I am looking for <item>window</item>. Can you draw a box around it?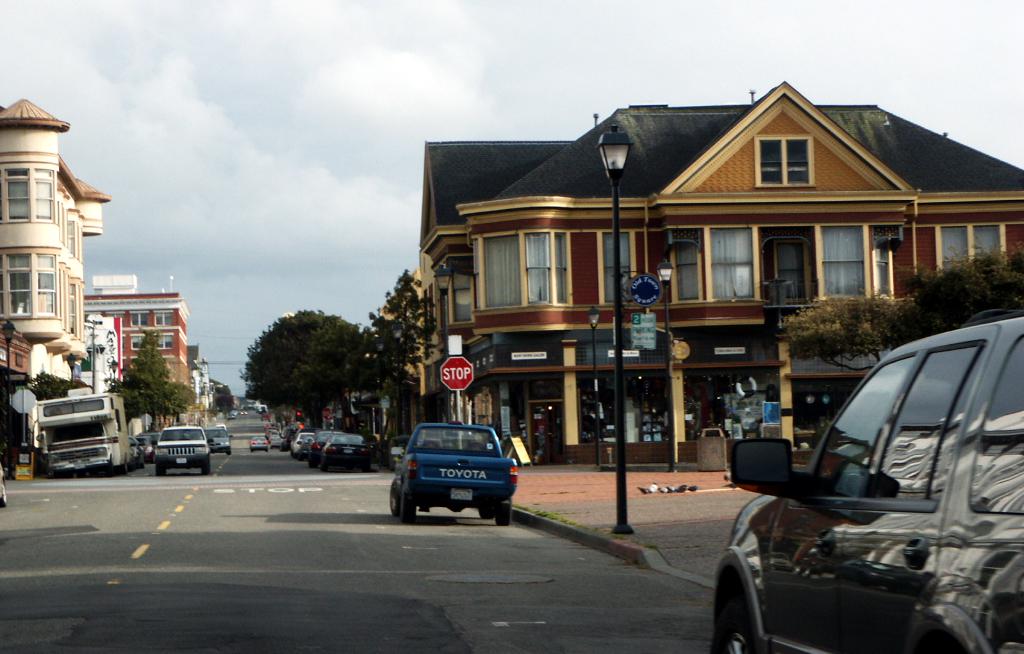
Sure, the bounding box is select_region(754, 134, 818, 188).
